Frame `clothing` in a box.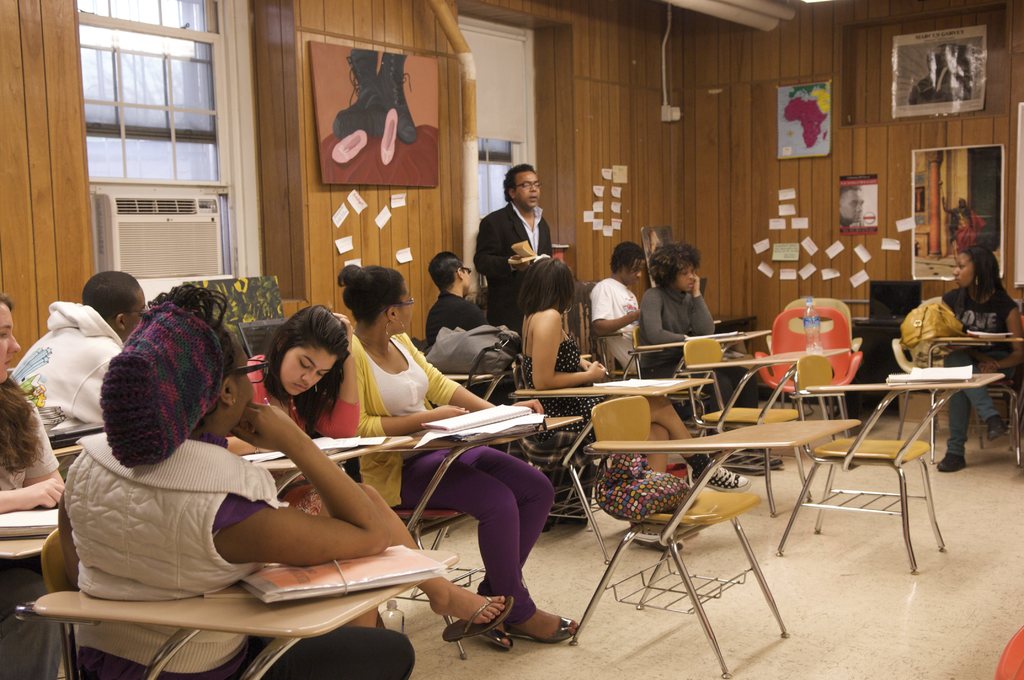
region(10, 293, 129, 455).
